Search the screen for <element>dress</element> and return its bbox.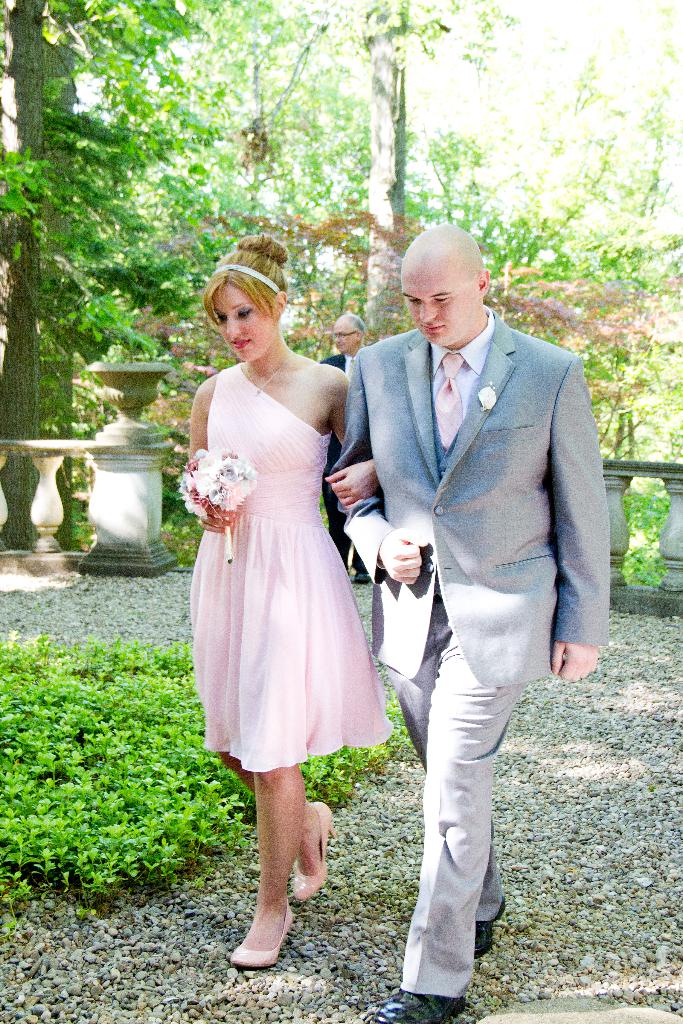
Found: <box>170,342,380,777</box>.
